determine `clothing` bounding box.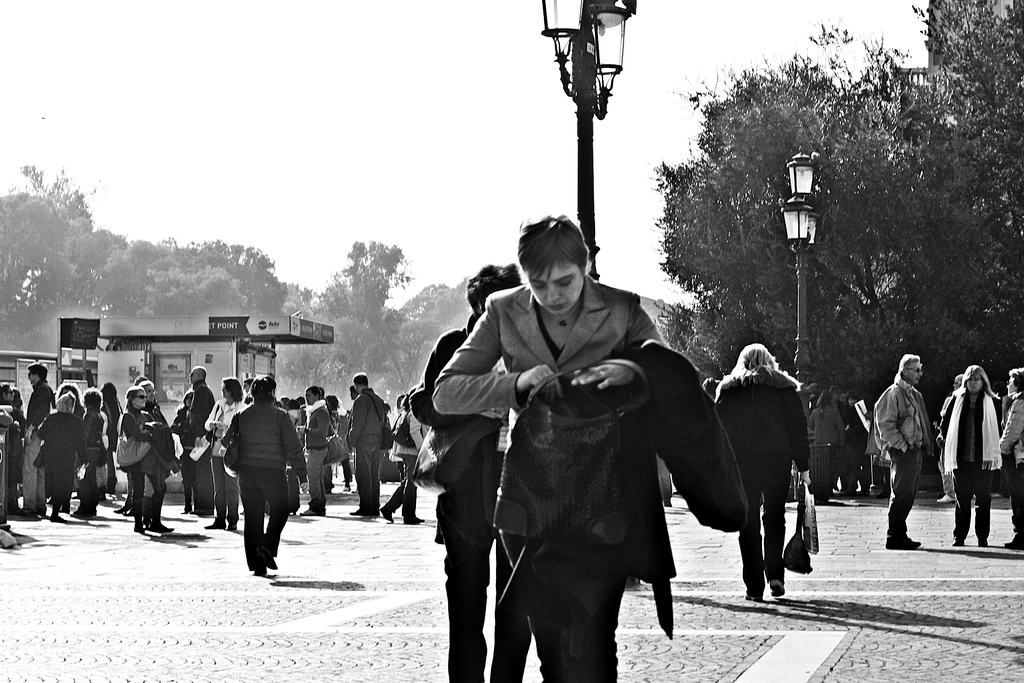
Determined: bbox=(351, 391, 385, 453).
